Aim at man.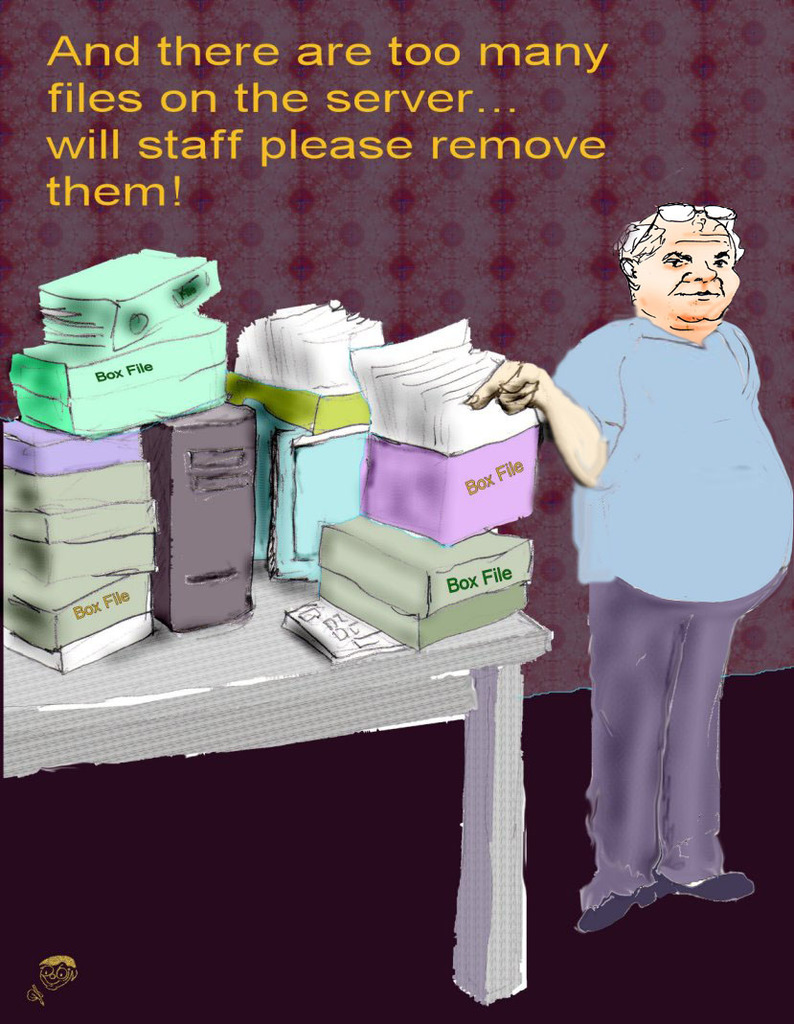
Aimed at Rect(460, 207, 793, 926).
